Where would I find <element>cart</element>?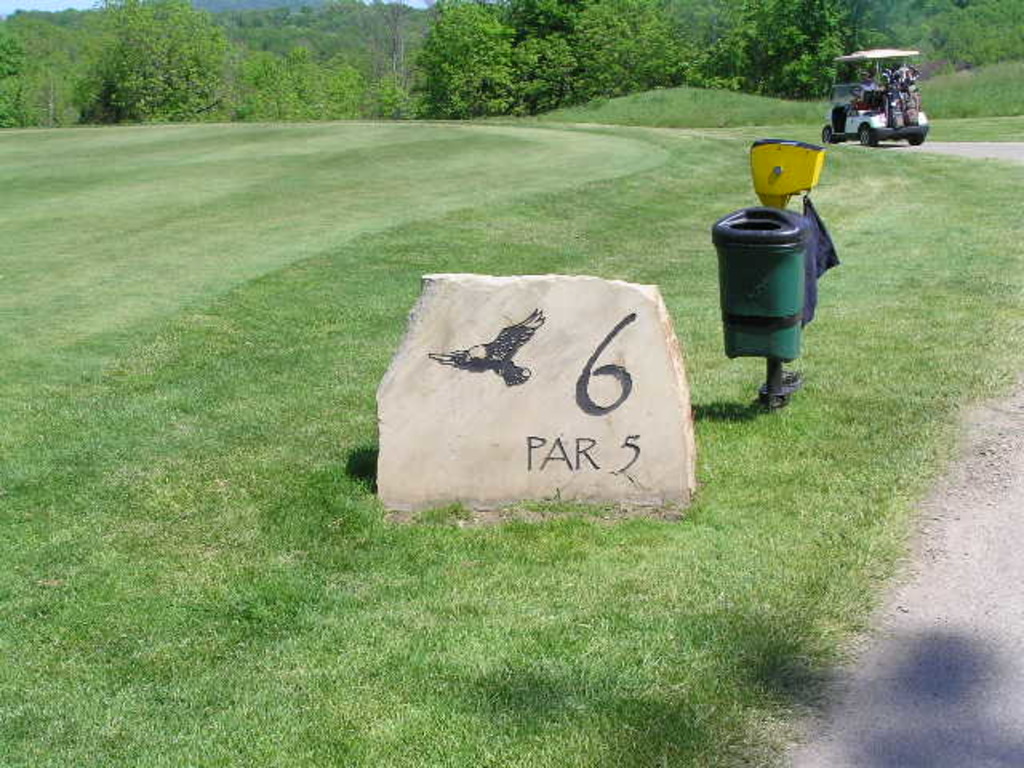
At x1=821 y1=45 x2=928 y2=146.
